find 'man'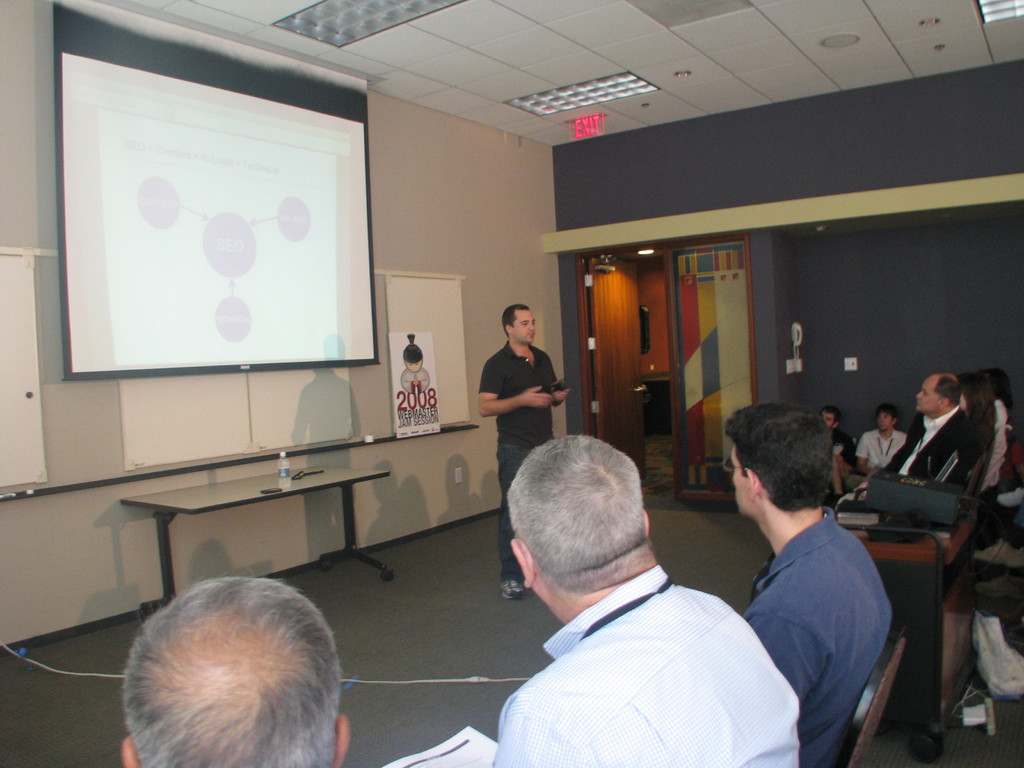
Rect(472, 441, 803, 763)
